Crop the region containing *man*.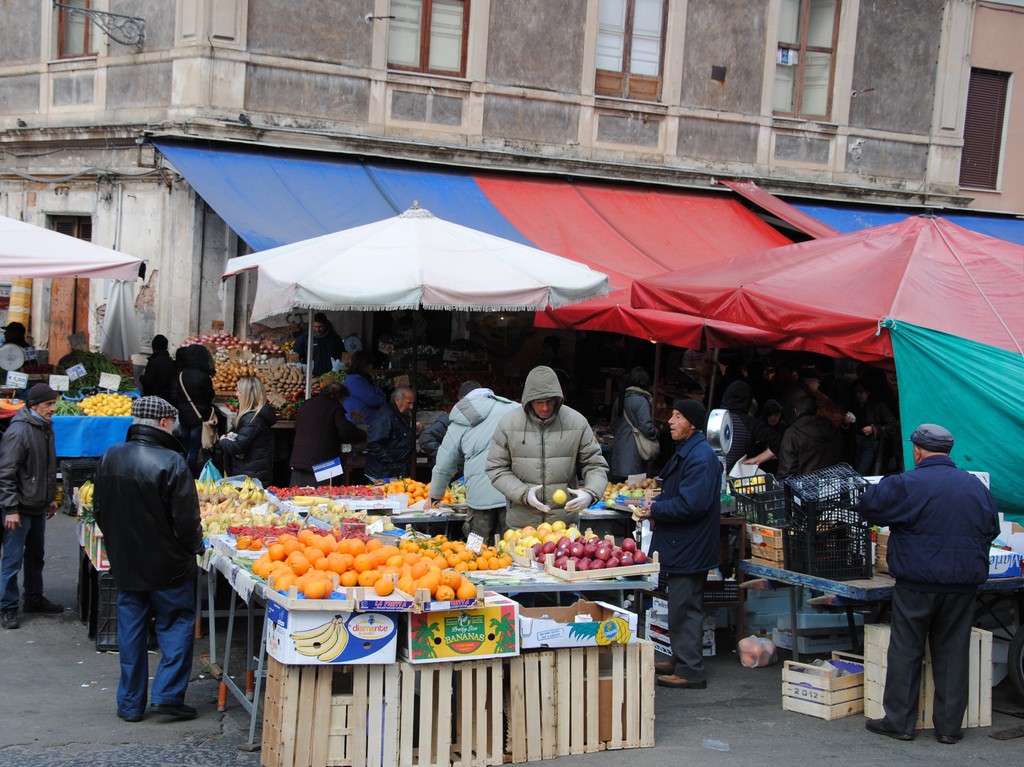
Crop region: <region>862, 426, 998, 742</region>.
